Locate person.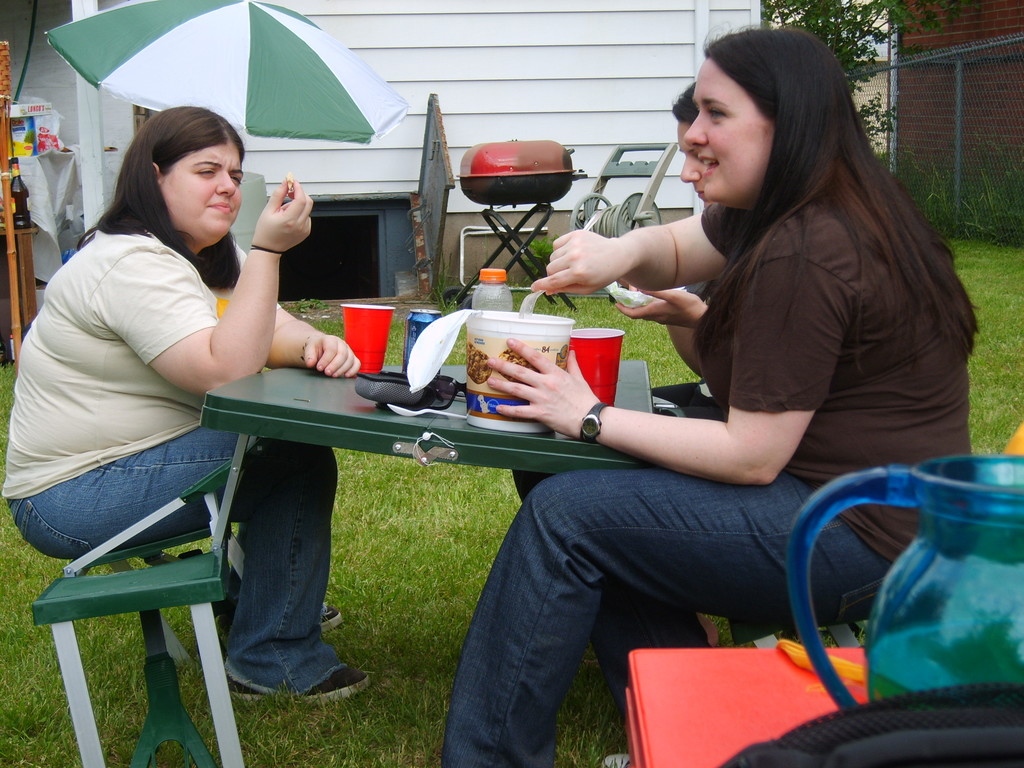
Bounding box: (510,76,721,650).
